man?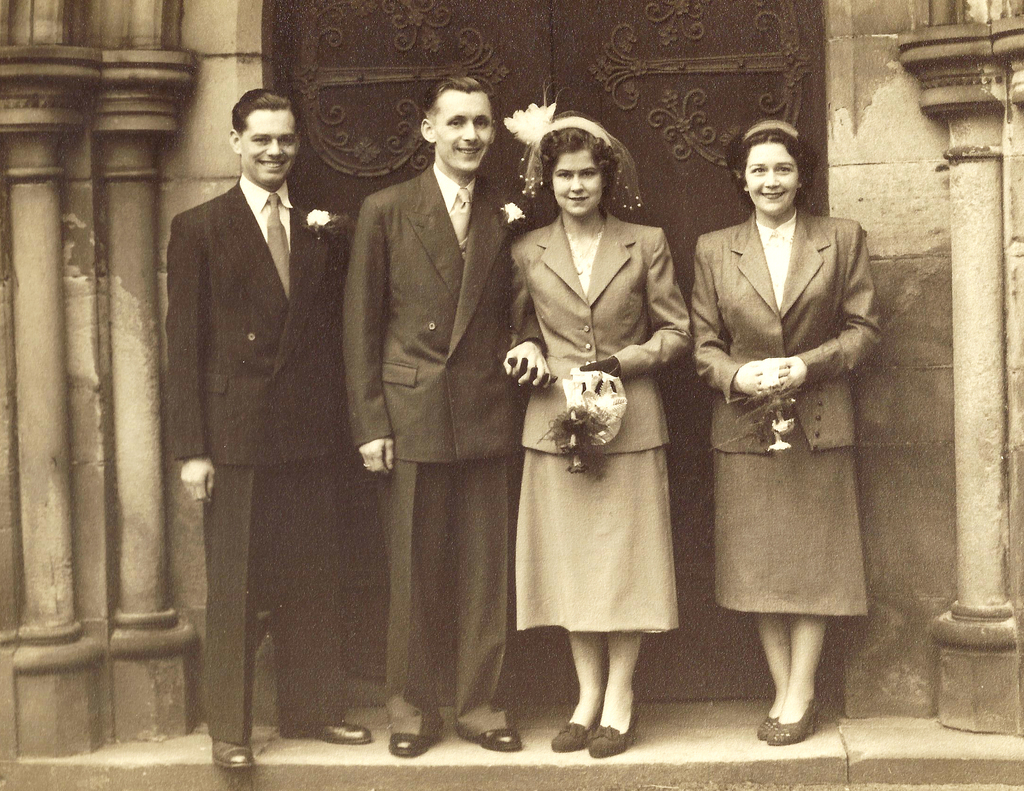
Rect(346, 72, 545, 760)
